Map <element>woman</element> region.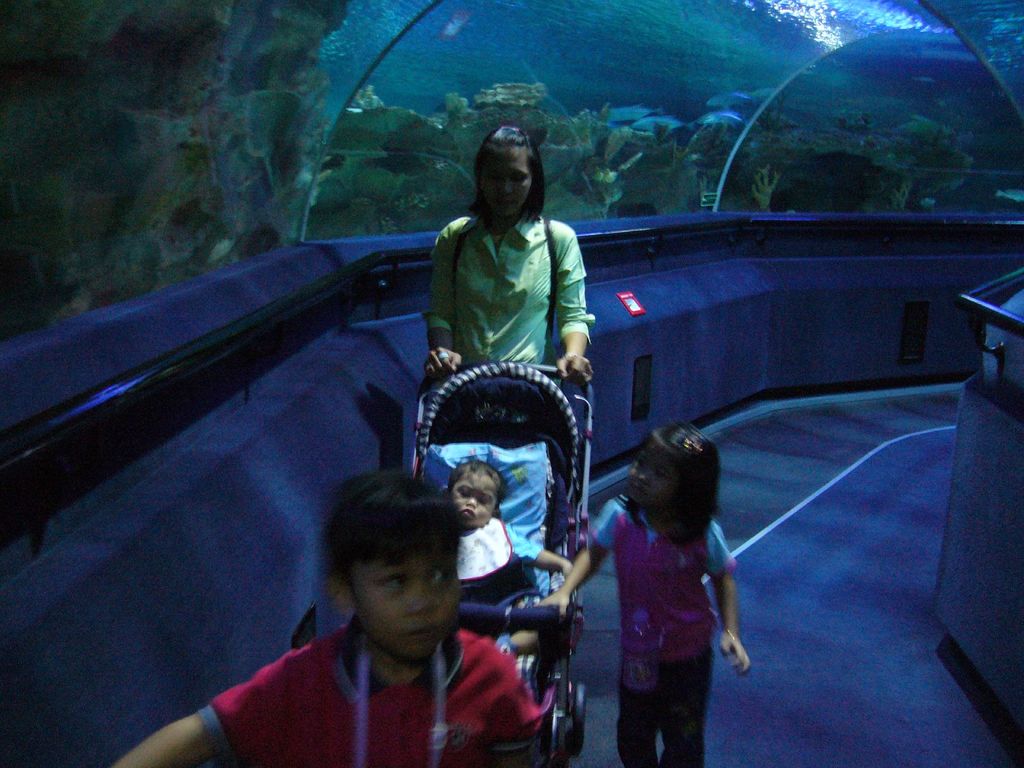
Mapped to detection(408, 120, 613, 461).
